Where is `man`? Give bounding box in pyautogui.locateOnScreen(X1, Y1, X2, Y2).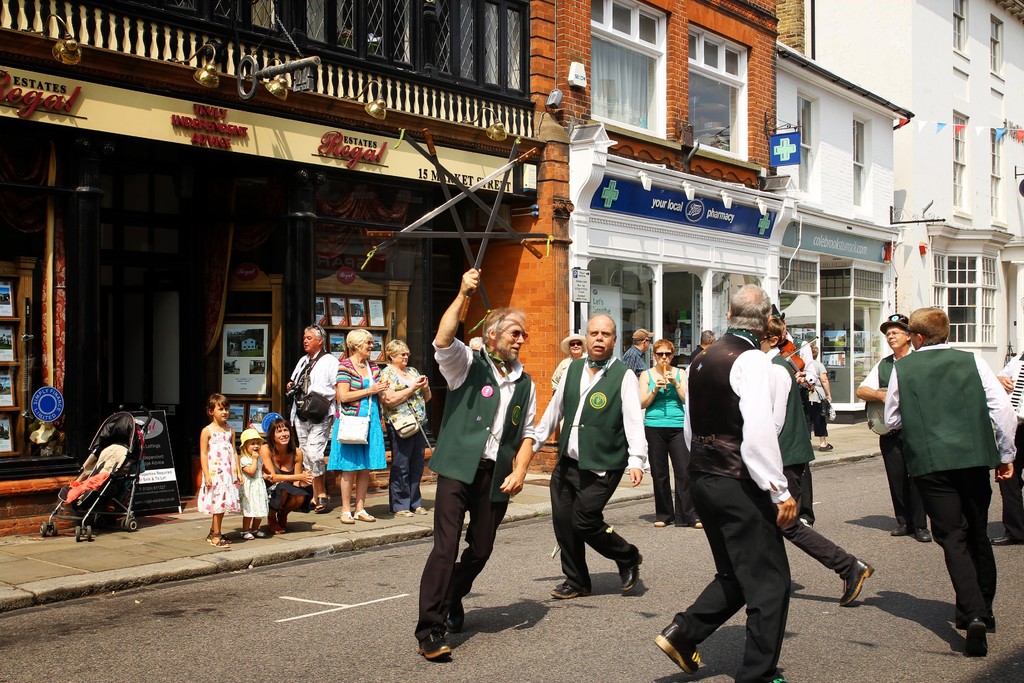
pyautogui.locateOnScreen(434, 263, 539, 664).
